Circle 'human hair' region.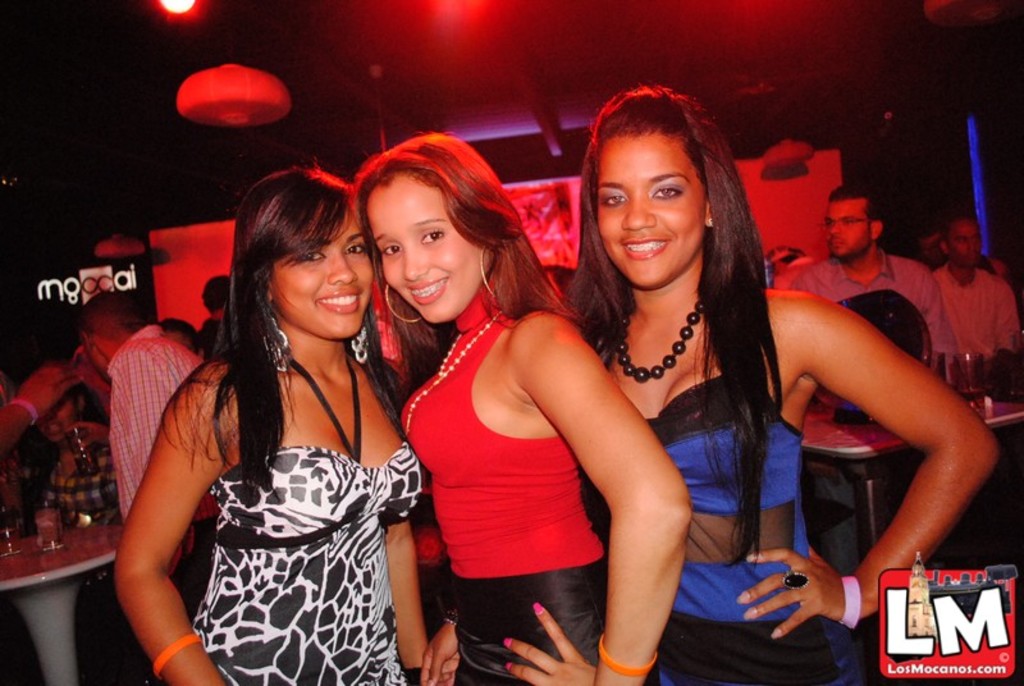
Region: box=[554, 84, 786, 570].
